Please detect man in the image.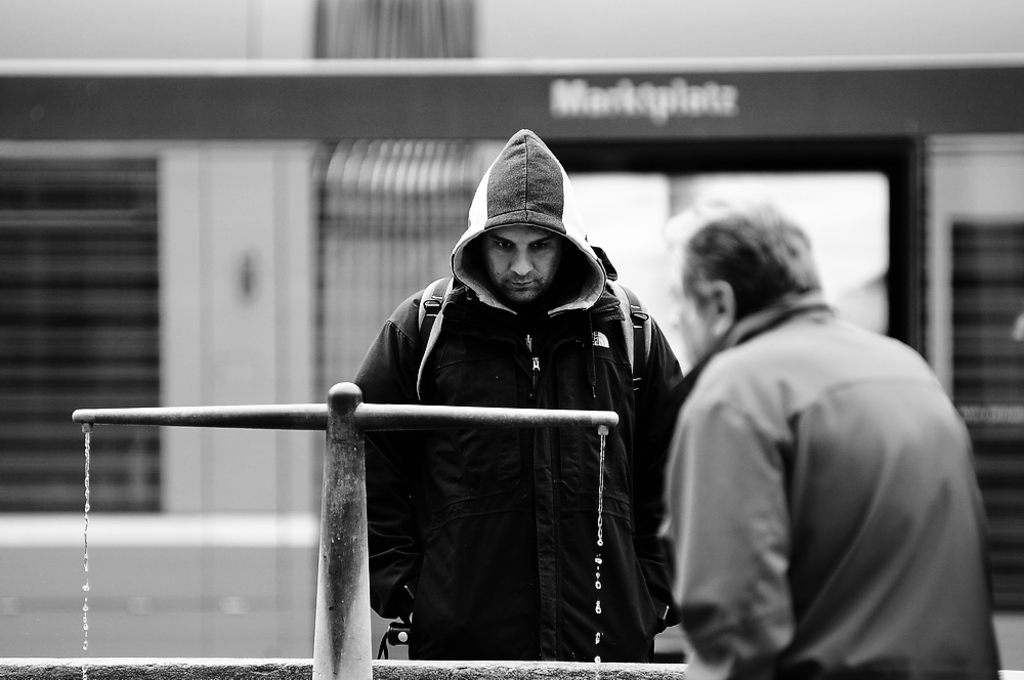
<box>336,111,687,671</box>.
